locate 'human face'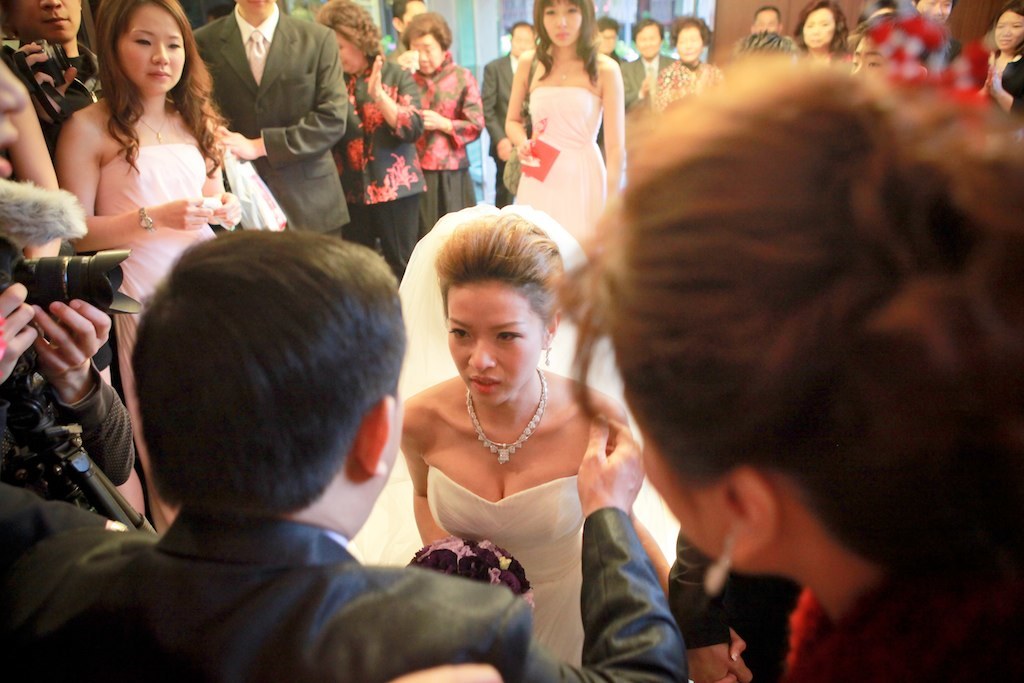
region(448, 274, 540, 402)
